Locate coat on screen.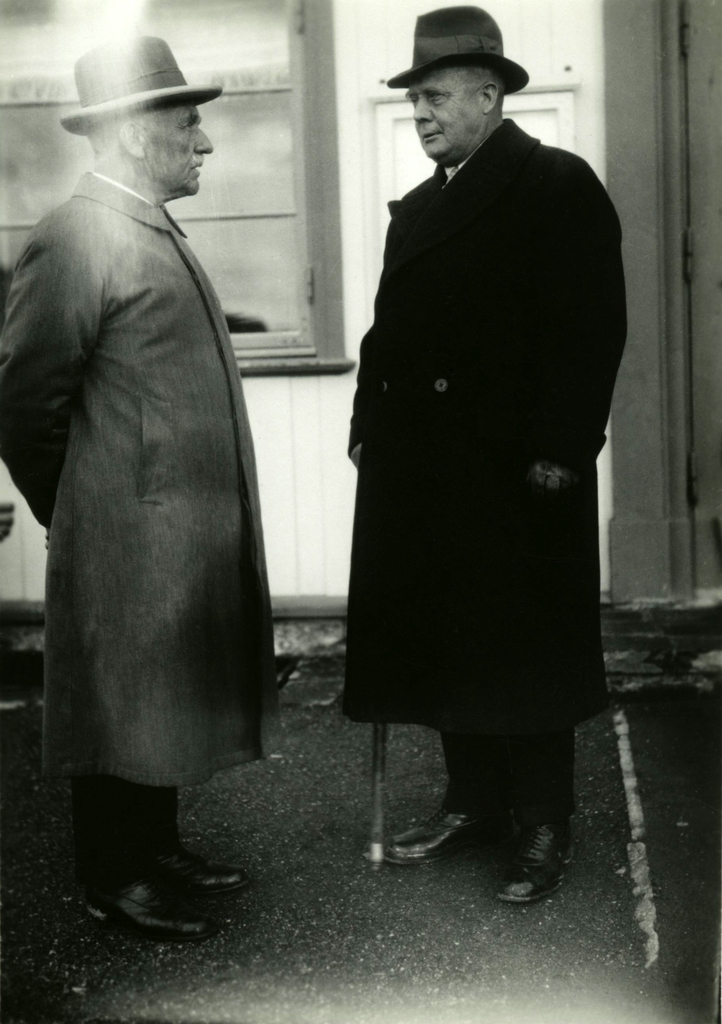
On screen at {"left": 0, "top": 168, "right": 289, "bottom": 808}.
